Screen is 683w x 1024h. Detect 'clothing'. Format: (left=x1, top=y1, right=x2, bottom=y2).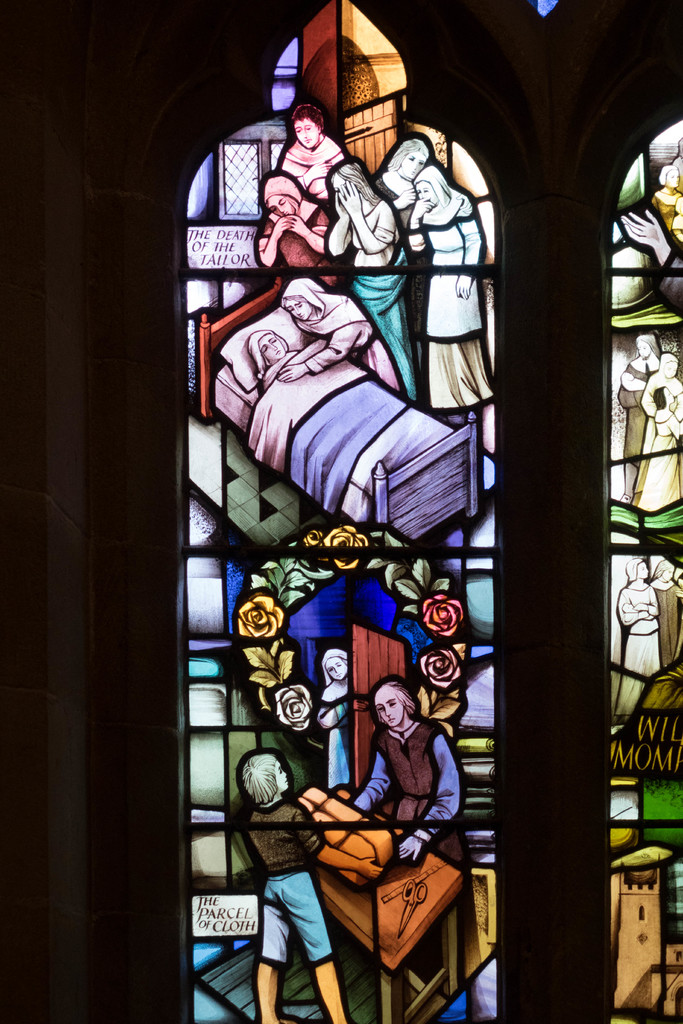
(left=286, top=286, right=410, bottom=402).
